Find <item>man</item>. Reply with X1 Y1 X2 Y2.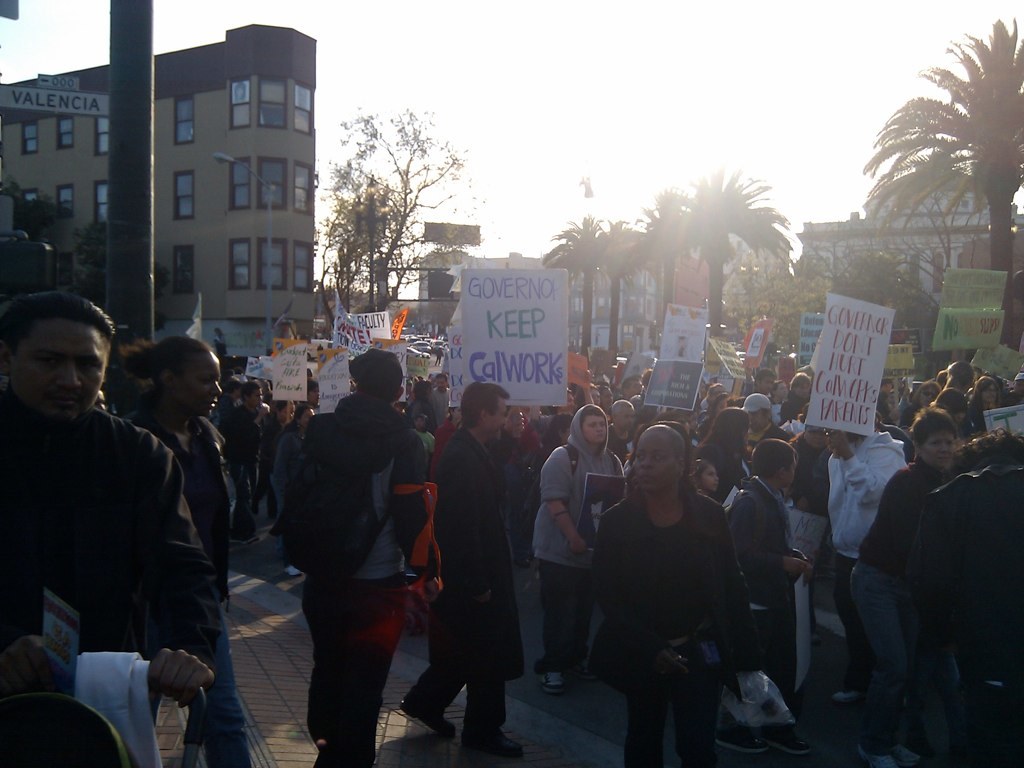
16 293 228 745.
